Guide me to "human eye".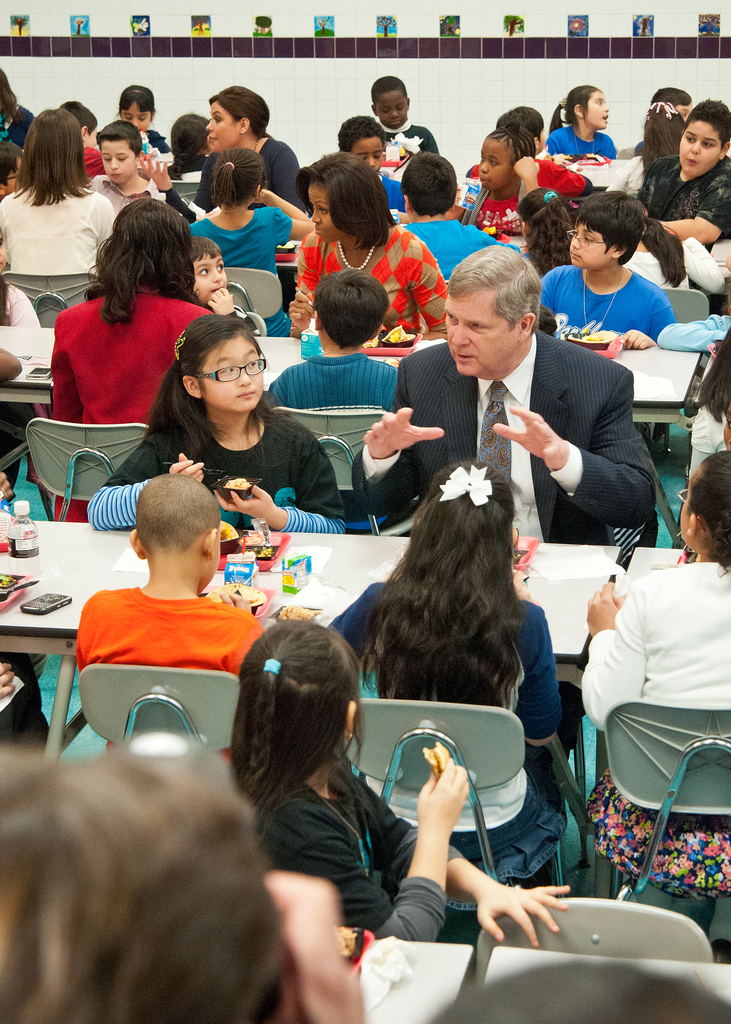
Guidance: rect(103, 154, 109, 161).
